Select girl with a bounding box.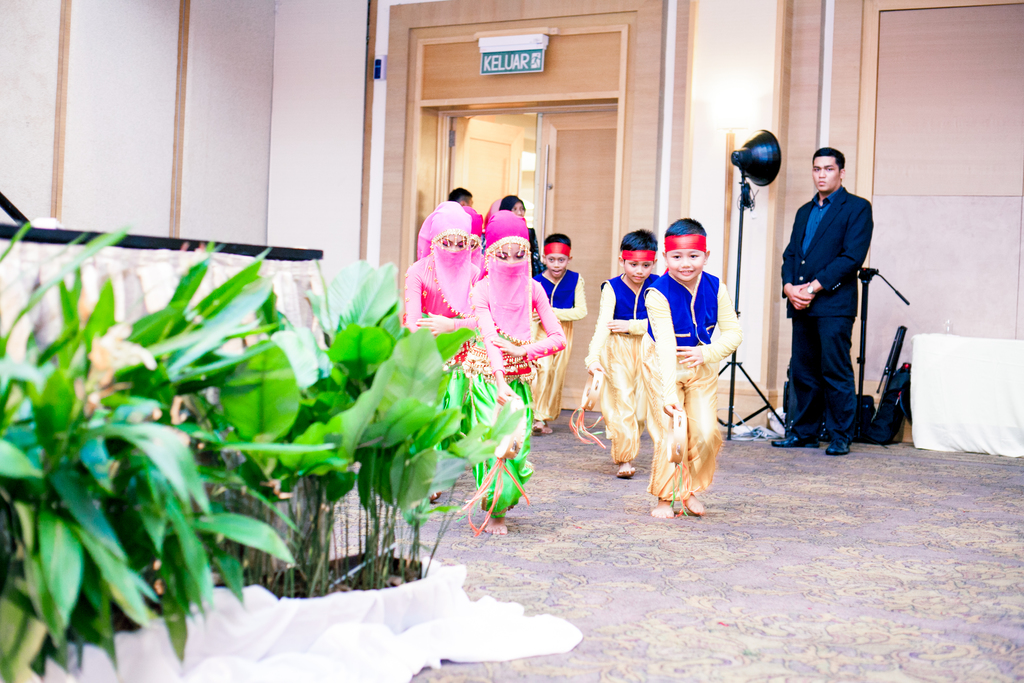
bbox=(500, 194, 537, 268).
